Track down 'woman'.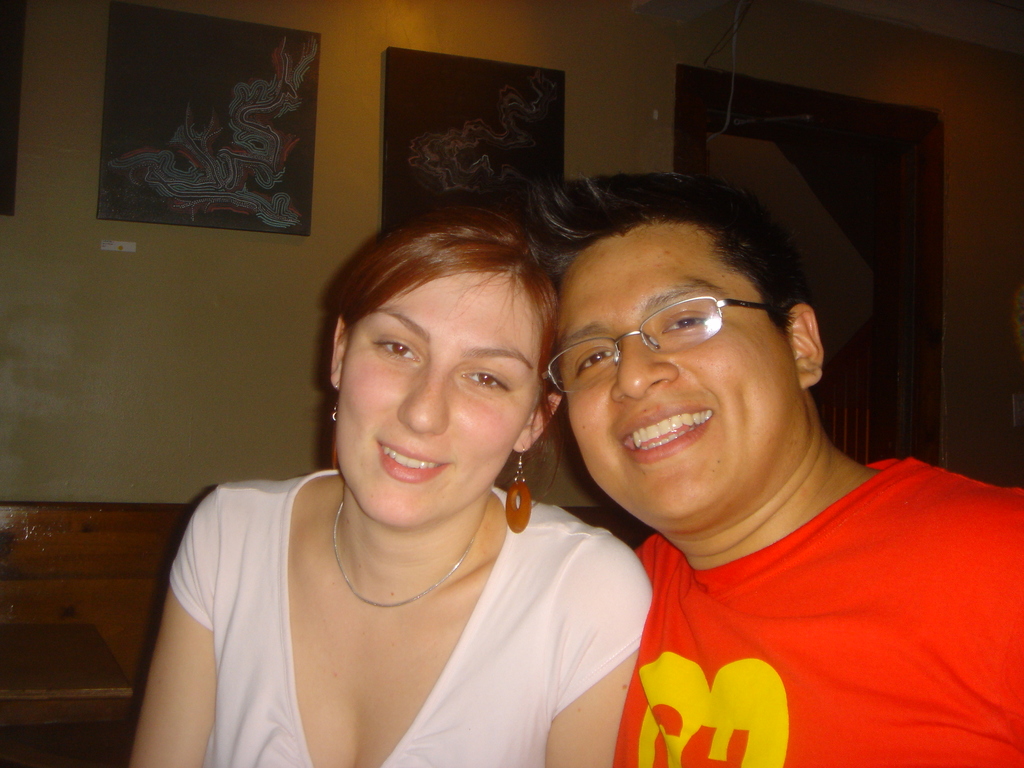
Tracked to [left=145, top=173, right=673, bottom=767].
